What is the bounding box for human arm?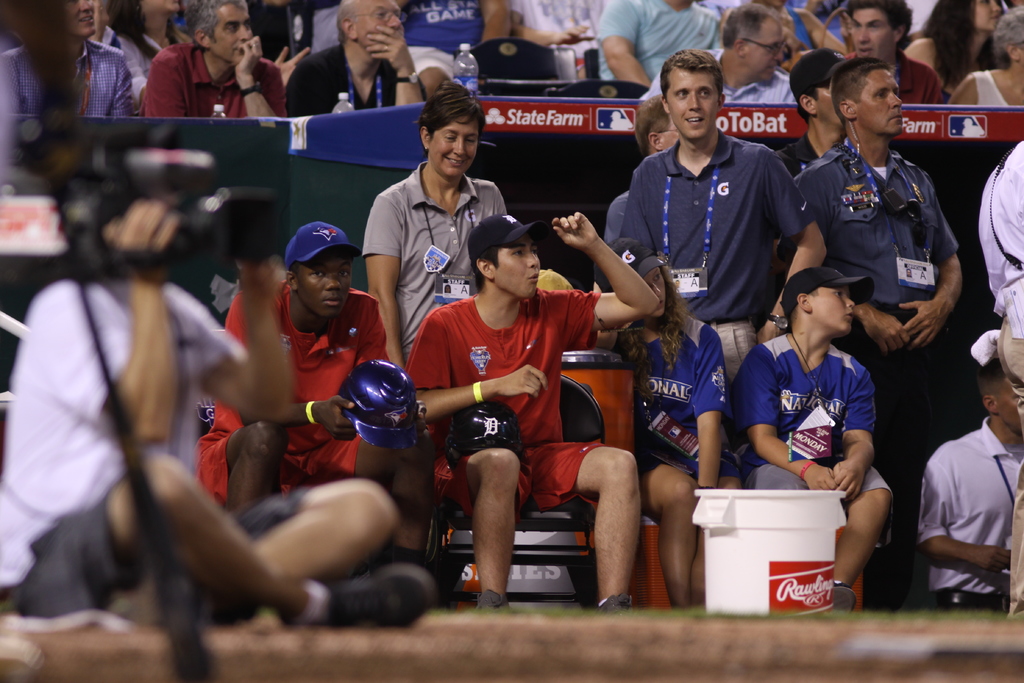
(361,194,407,372).
